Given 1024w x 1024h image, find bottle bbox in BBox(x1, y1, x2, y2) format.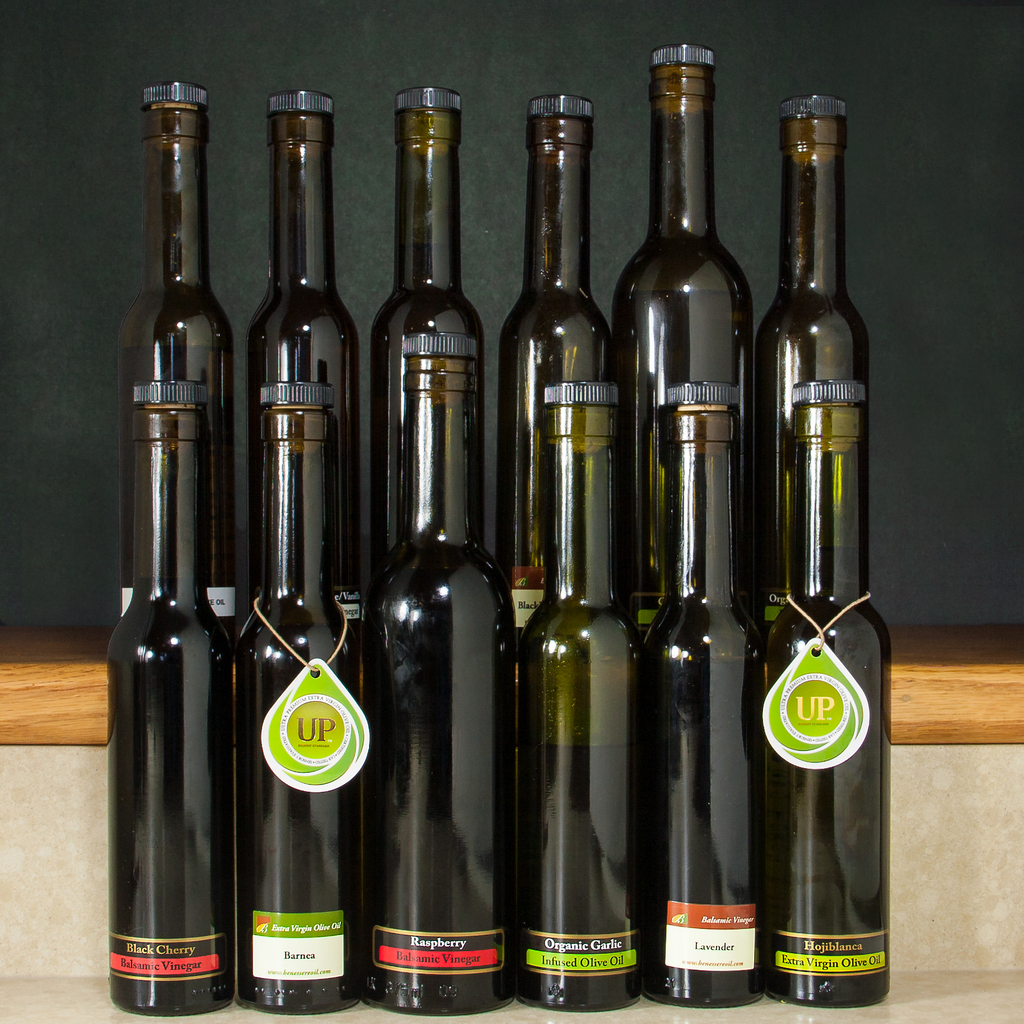
BBox(93, 372, 234, 1014).
